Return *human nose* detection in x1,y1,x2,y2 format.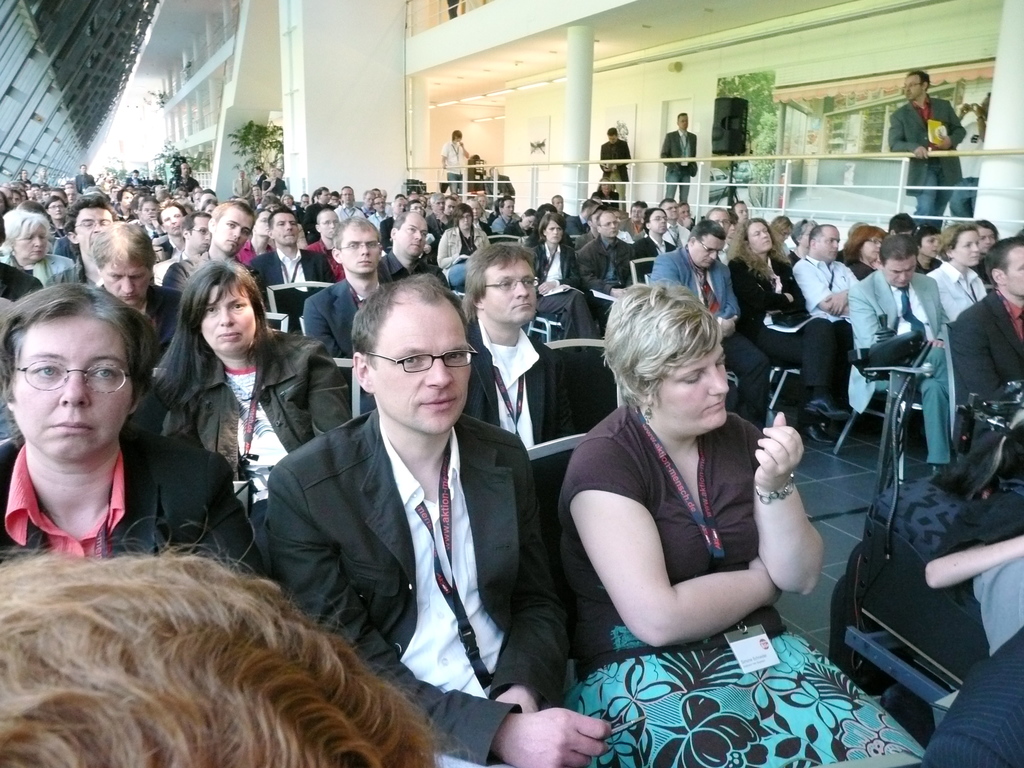
61,374,85,406.
